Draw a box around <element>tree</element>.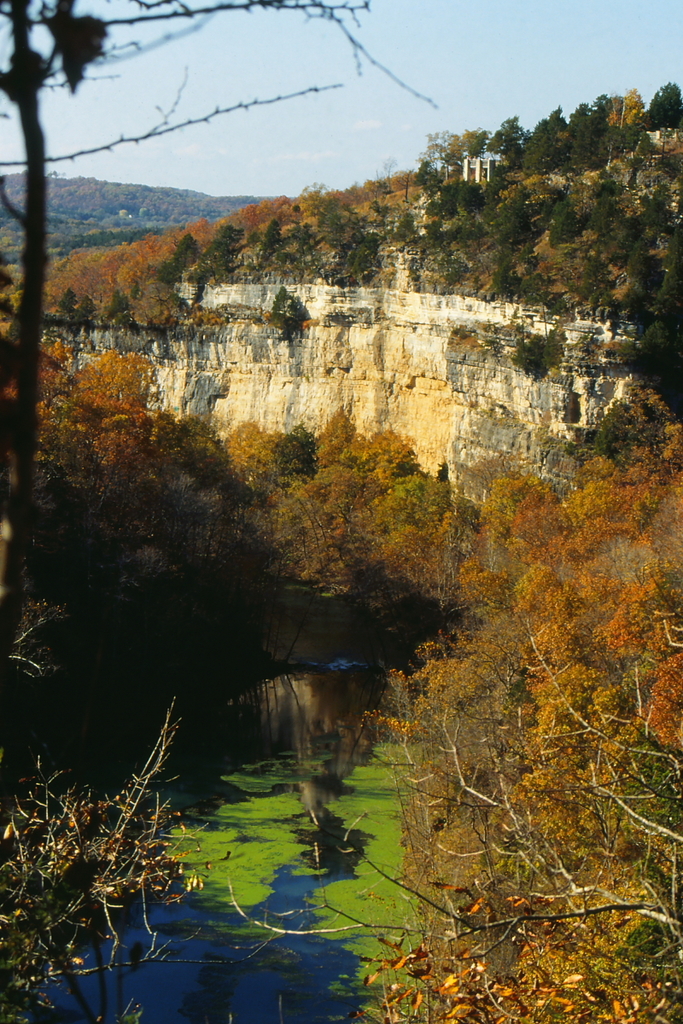
639, 84, 682, 134.
